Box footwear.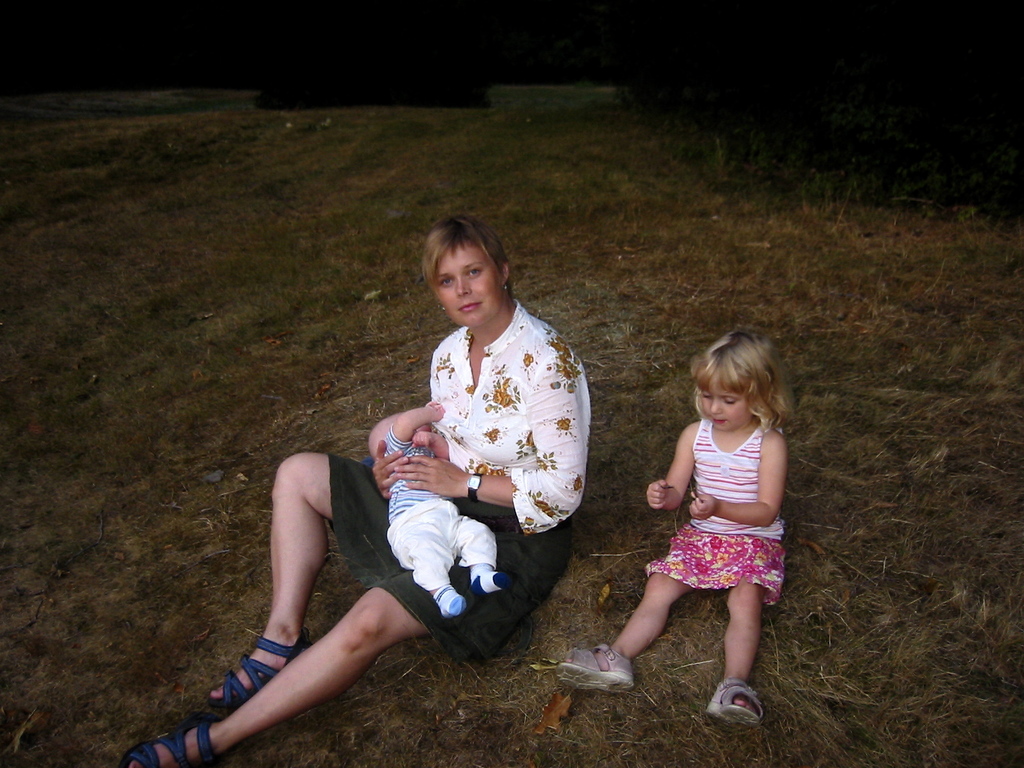
[left=209, top=623, right=317, bottom=707].
